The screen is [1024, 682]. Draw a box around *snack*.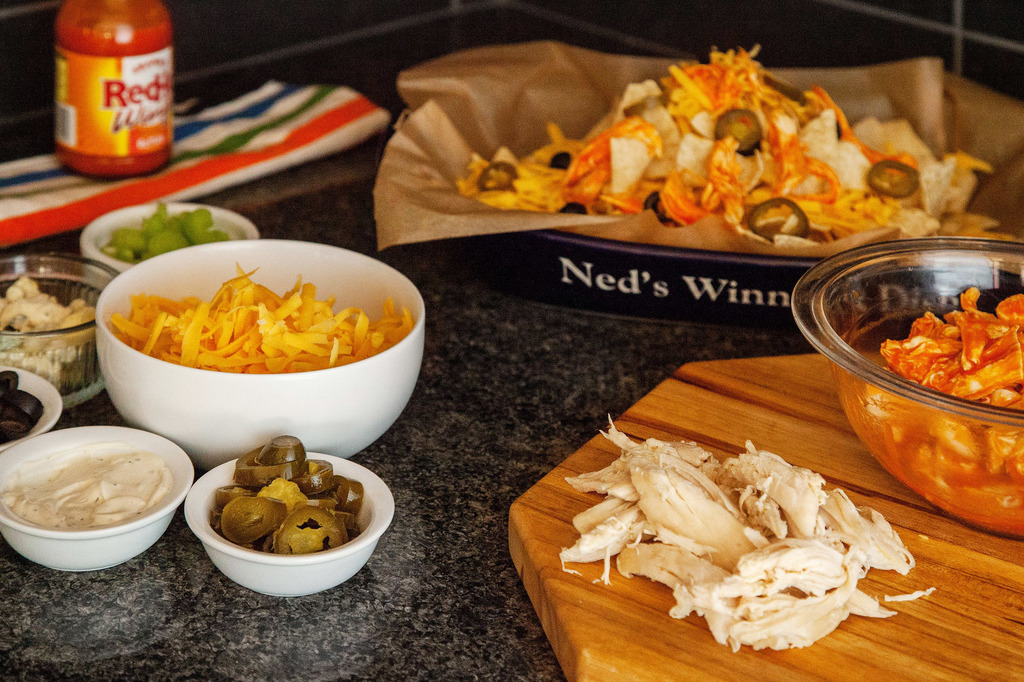
<bbox>418, 60, 994, 256</bbox>.
